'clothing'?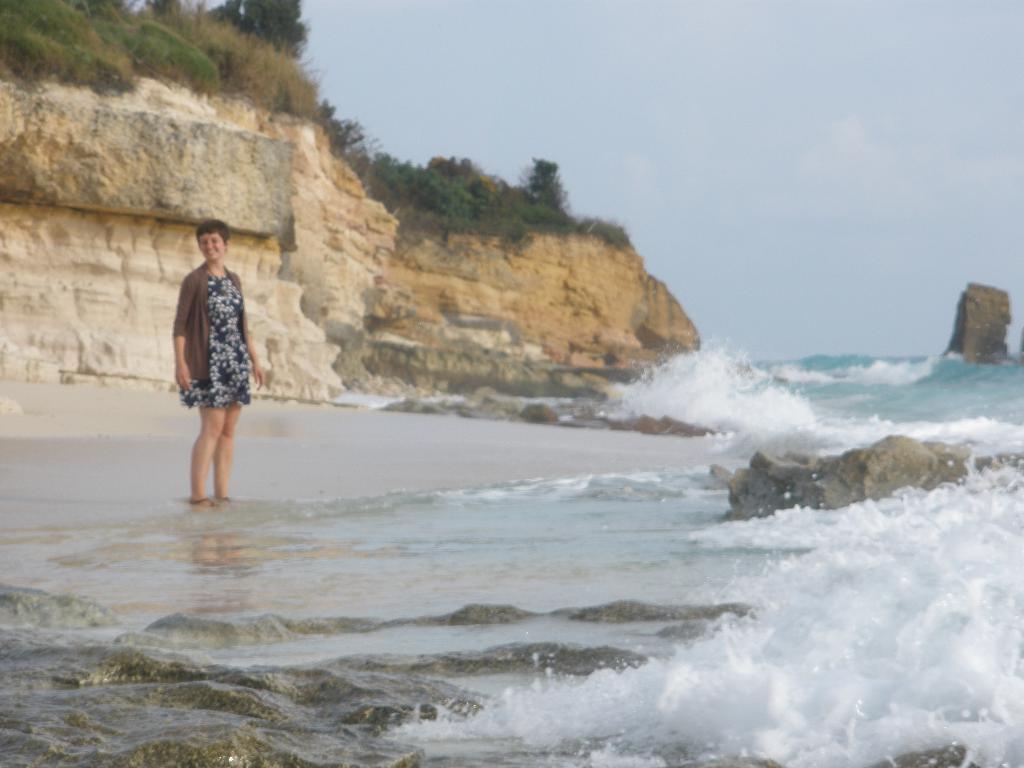
[x1=173, y1=262, x2=246, y2=385]
